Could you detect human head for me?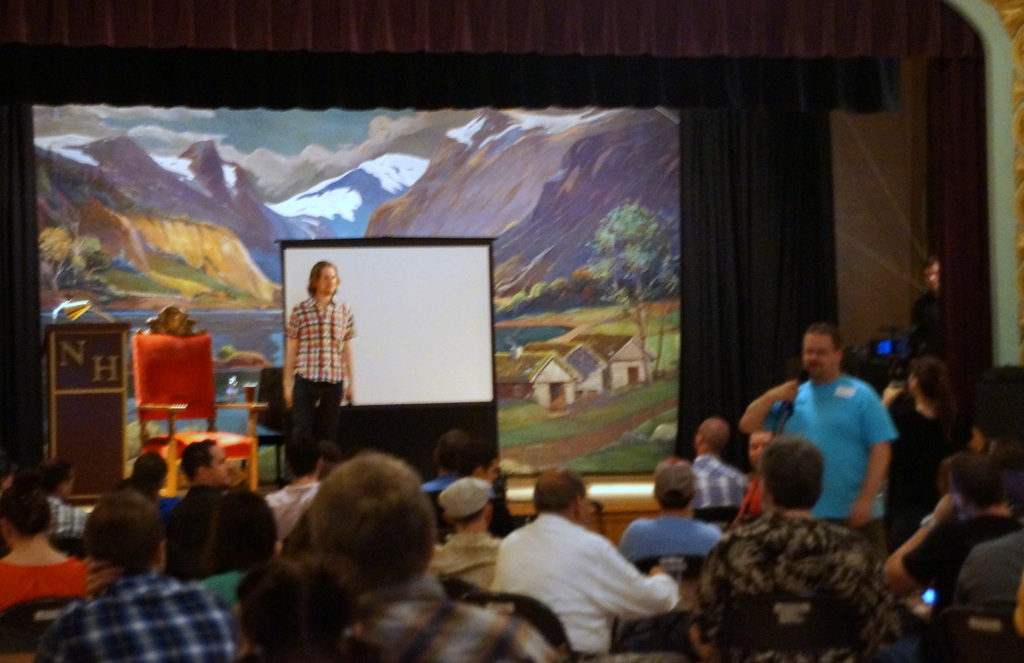
Detection result: x1=651, y1=462, x2=698, y2=511.
